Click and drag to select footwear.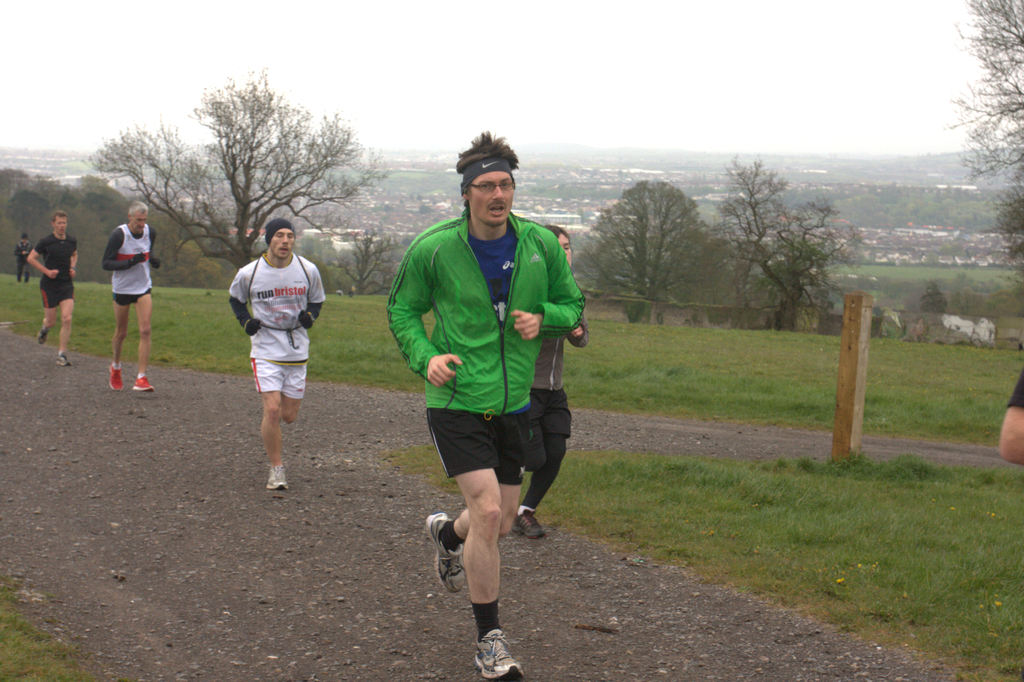
Selection: 110,363,124,392.
